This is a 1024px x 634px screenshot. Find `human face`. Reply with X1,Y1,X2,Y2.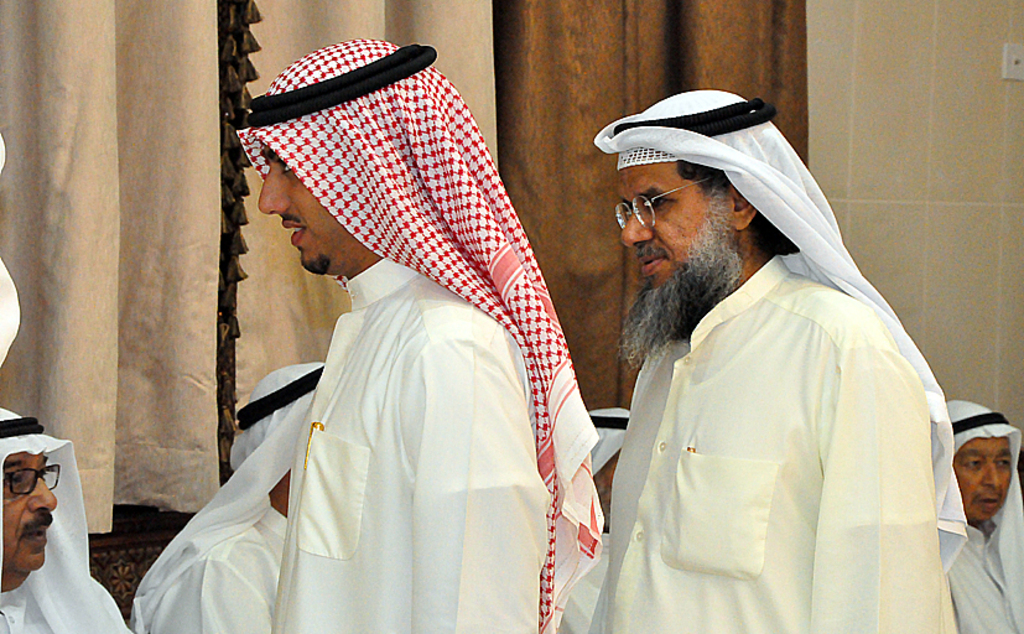
251,140,338,270.
